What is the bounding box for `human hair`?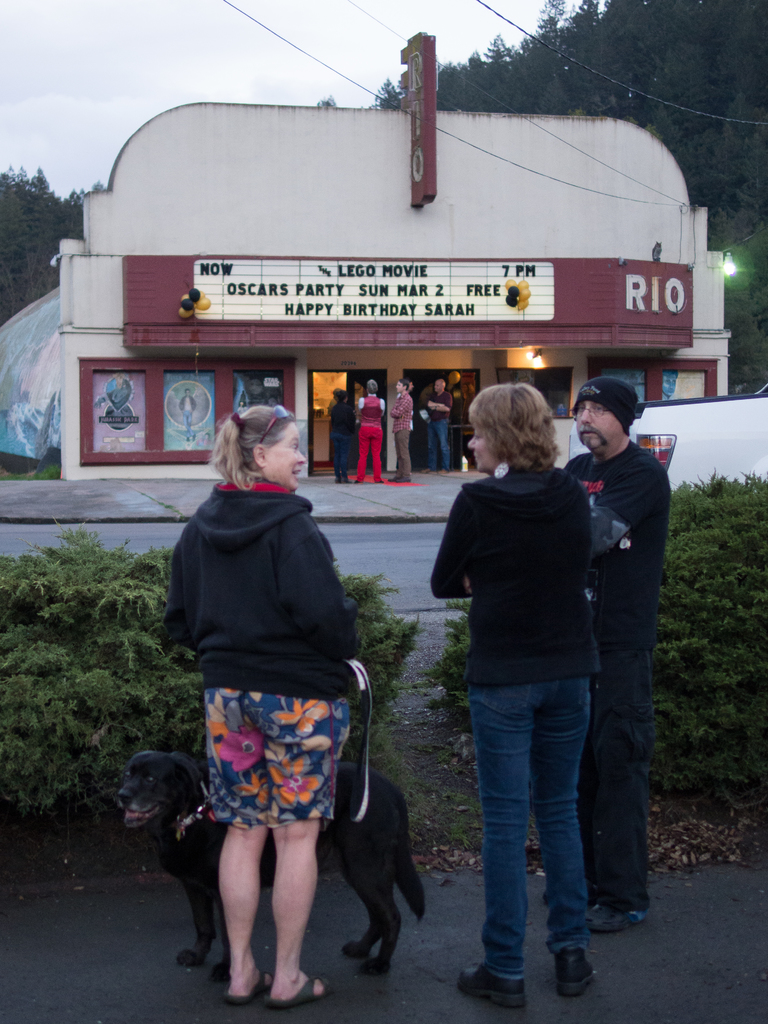
400/378/410/393.
